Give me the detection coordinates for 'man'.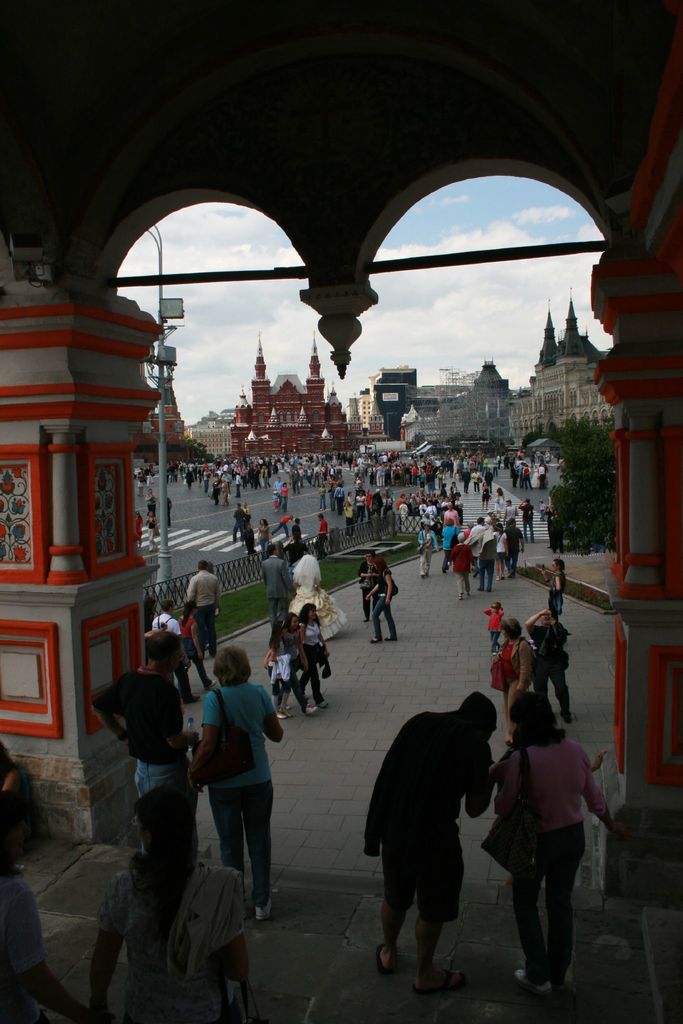
[x1=235, y1=503, x2=242, y2=540].
